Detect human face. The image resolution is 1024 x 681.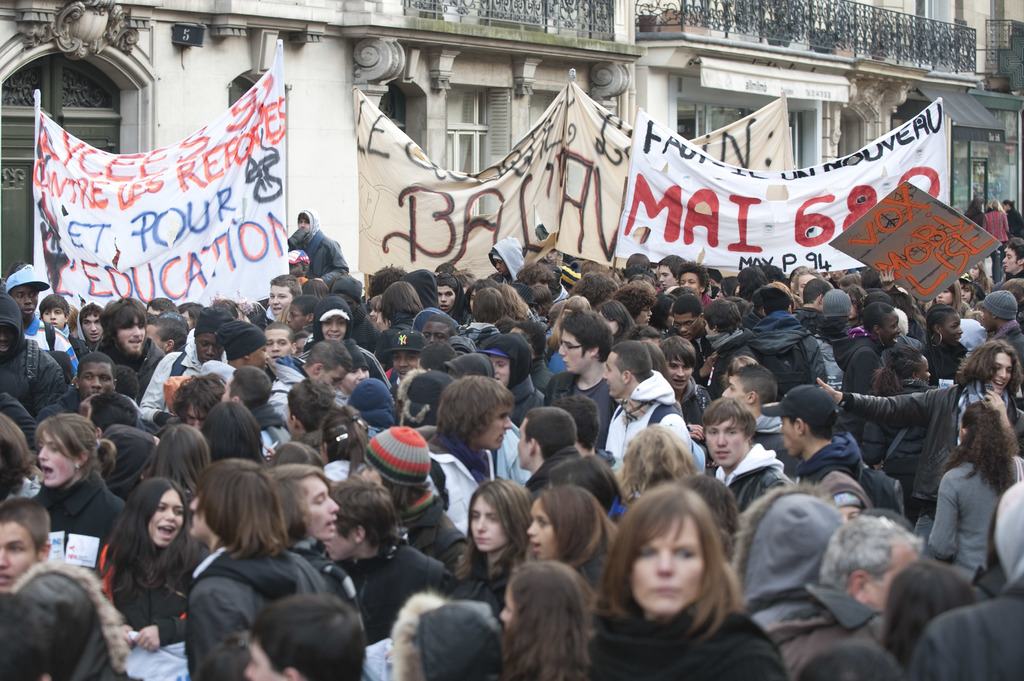
180,309,198,330.
